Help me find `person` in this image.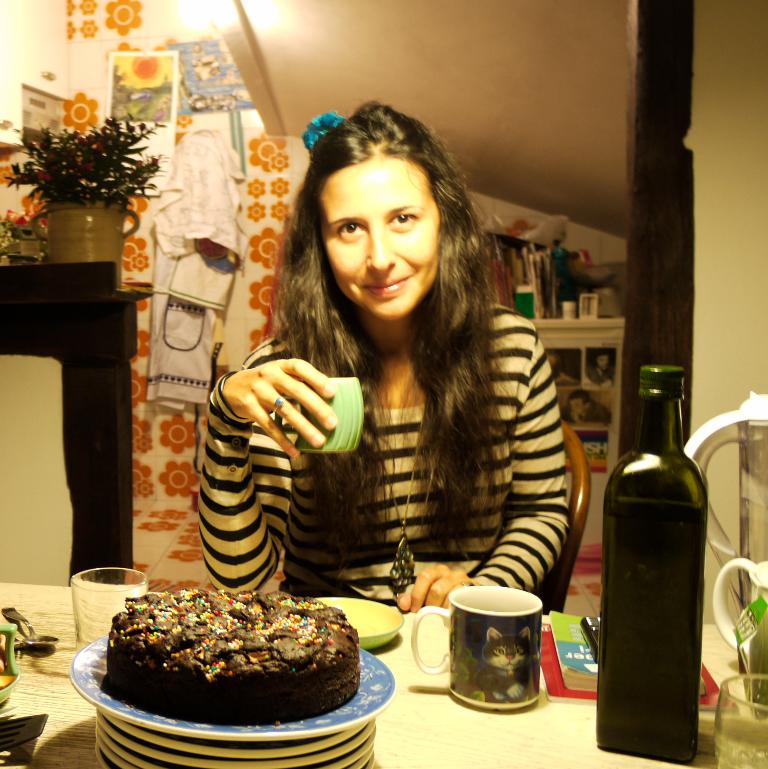
Found it: [x1=197, y1=99, x2=570, y2=610].
